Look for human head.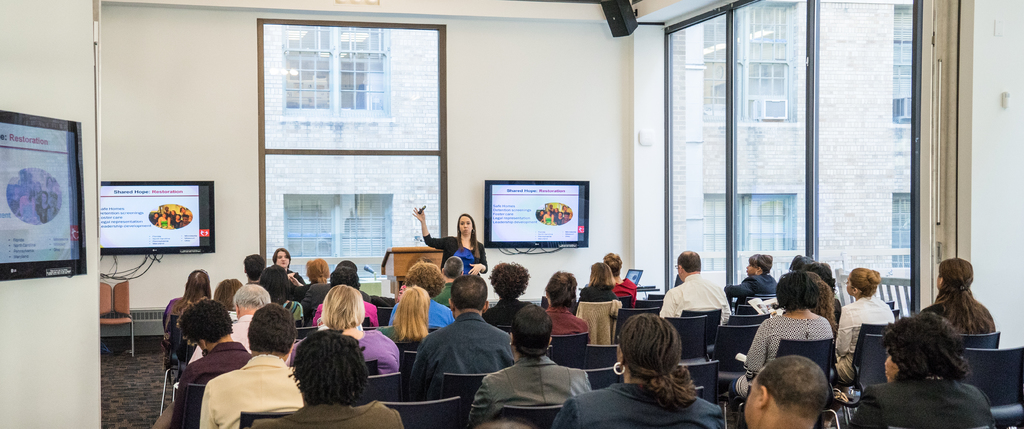
Found: 745, 349, 846, 428.
